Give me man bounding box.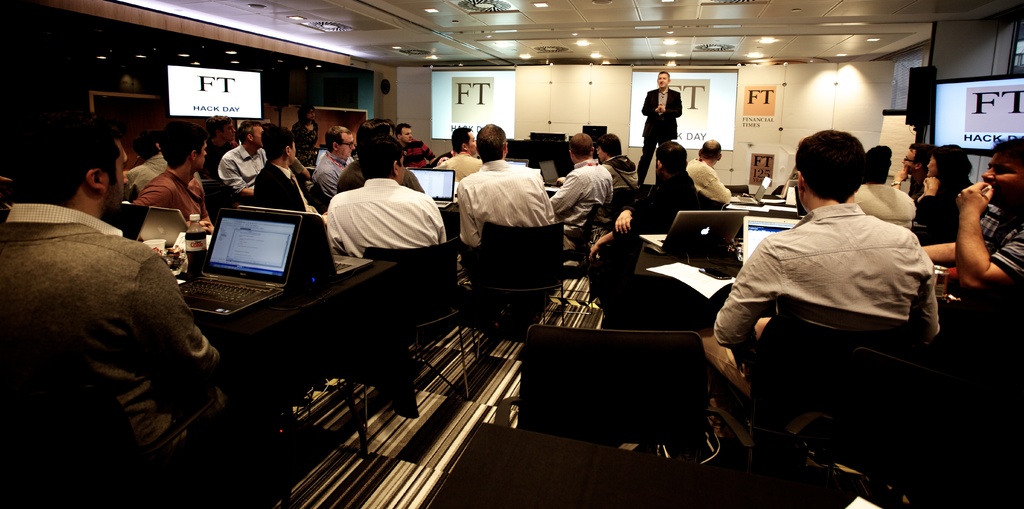
630 63 687 190.
